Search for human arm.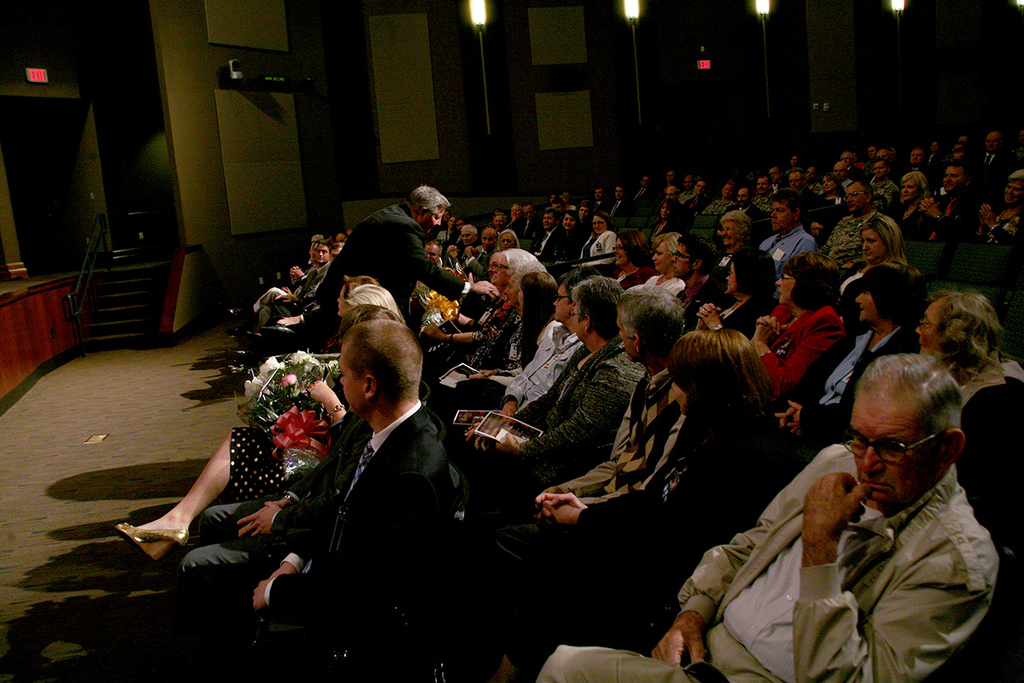
Found at select_region(533, 450, 758, 544).
